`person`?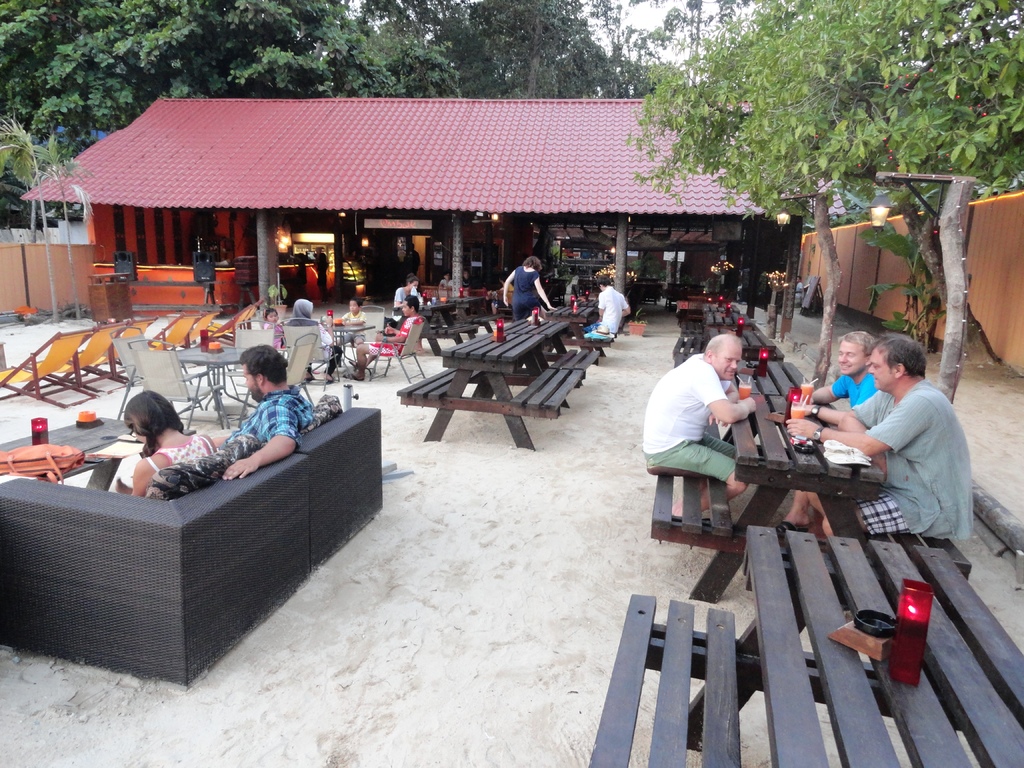
260,306,289,358
